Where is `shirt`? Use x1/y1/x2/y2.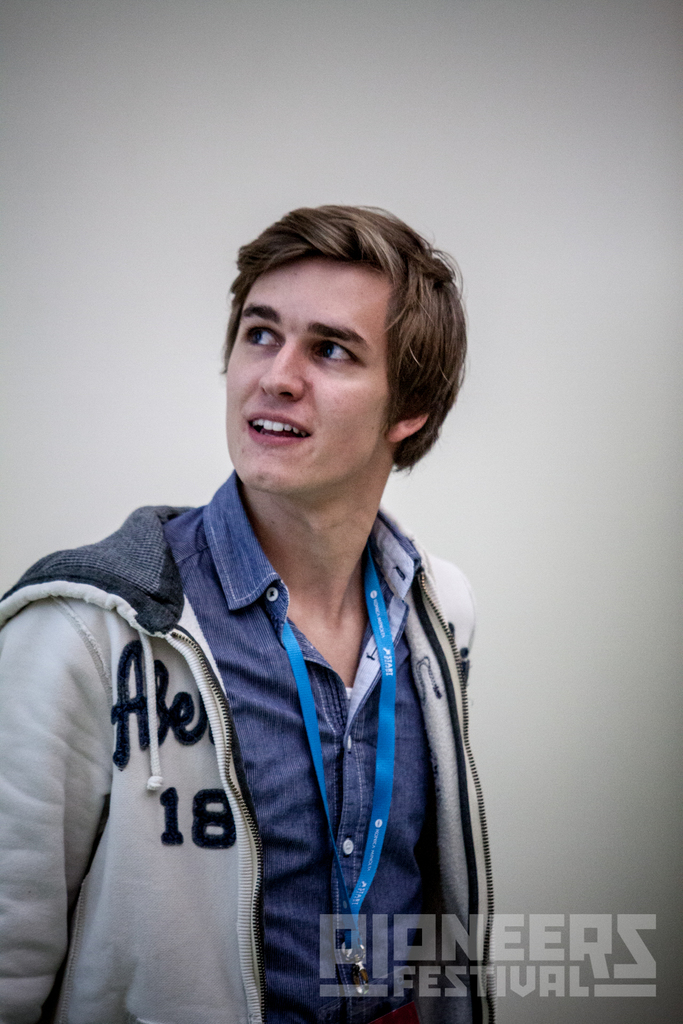
165/467/483/1023.
